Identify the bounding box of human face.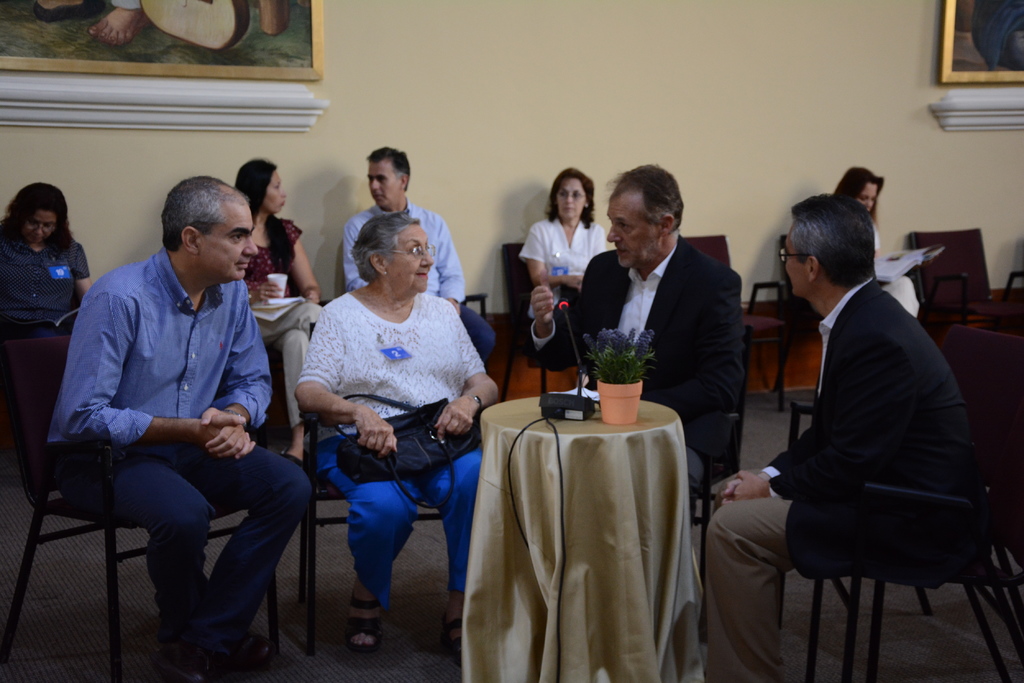
locate(786, 236, 808, 296).
